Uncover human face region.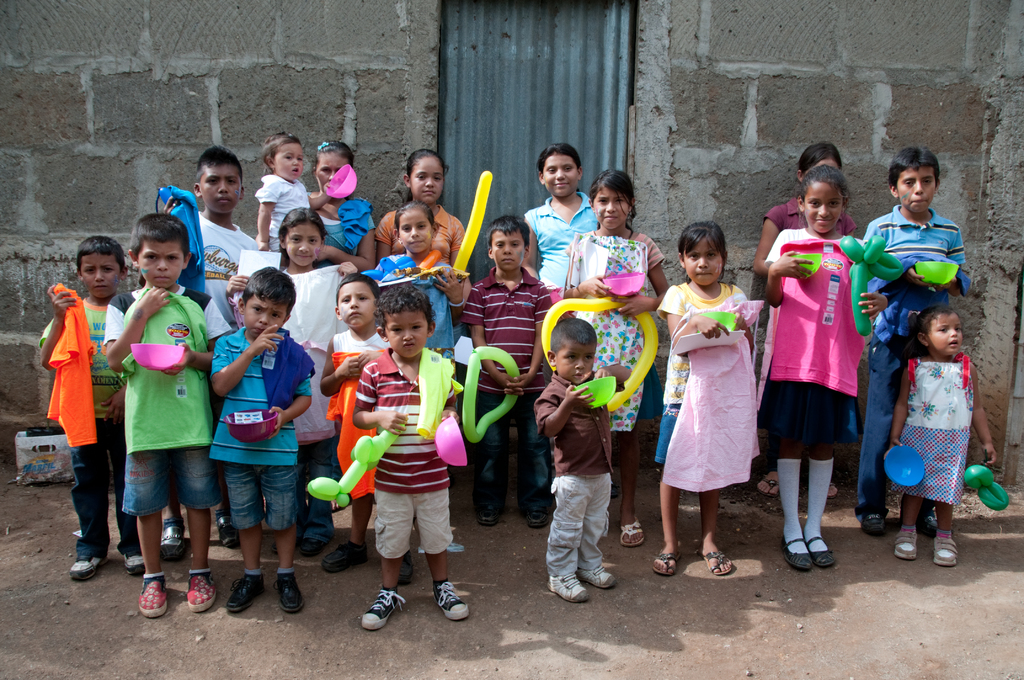
Uncovered: 411:159:445:206.
